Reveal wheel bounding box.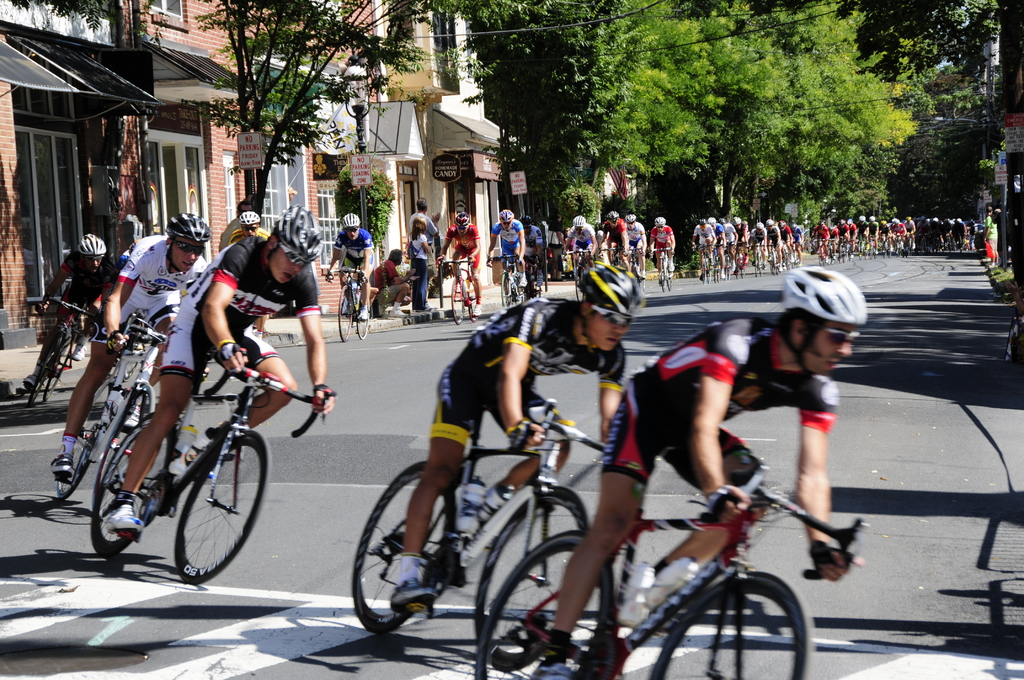
Revealed: rect(339, 280, 355, 343).
